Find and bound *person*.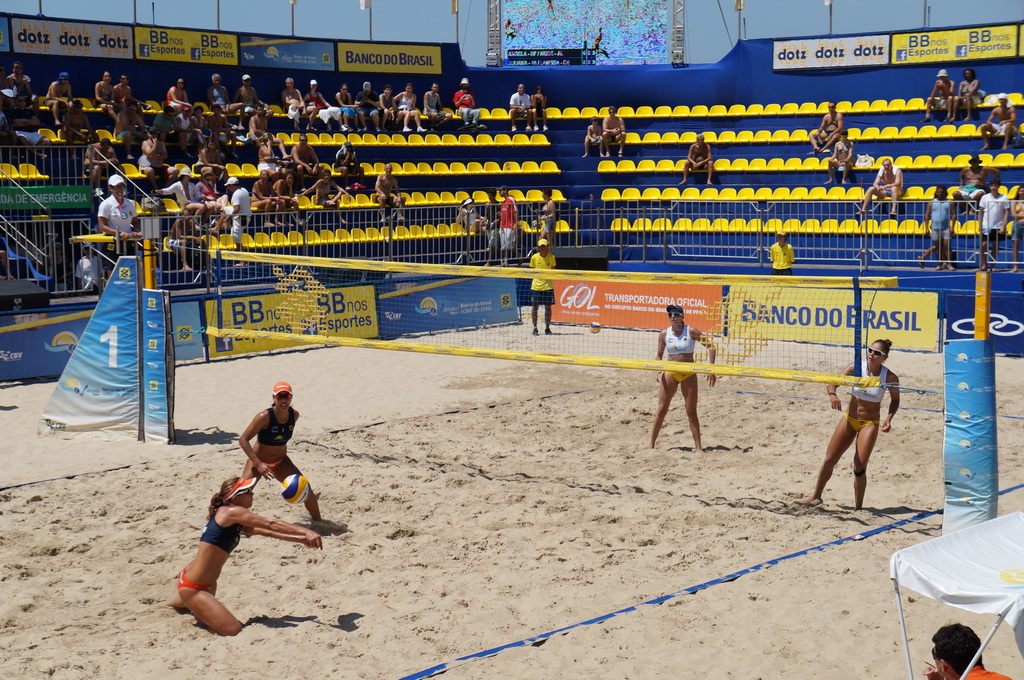
Bound: [x1=89, y1=66, x2=120, y2=117].
